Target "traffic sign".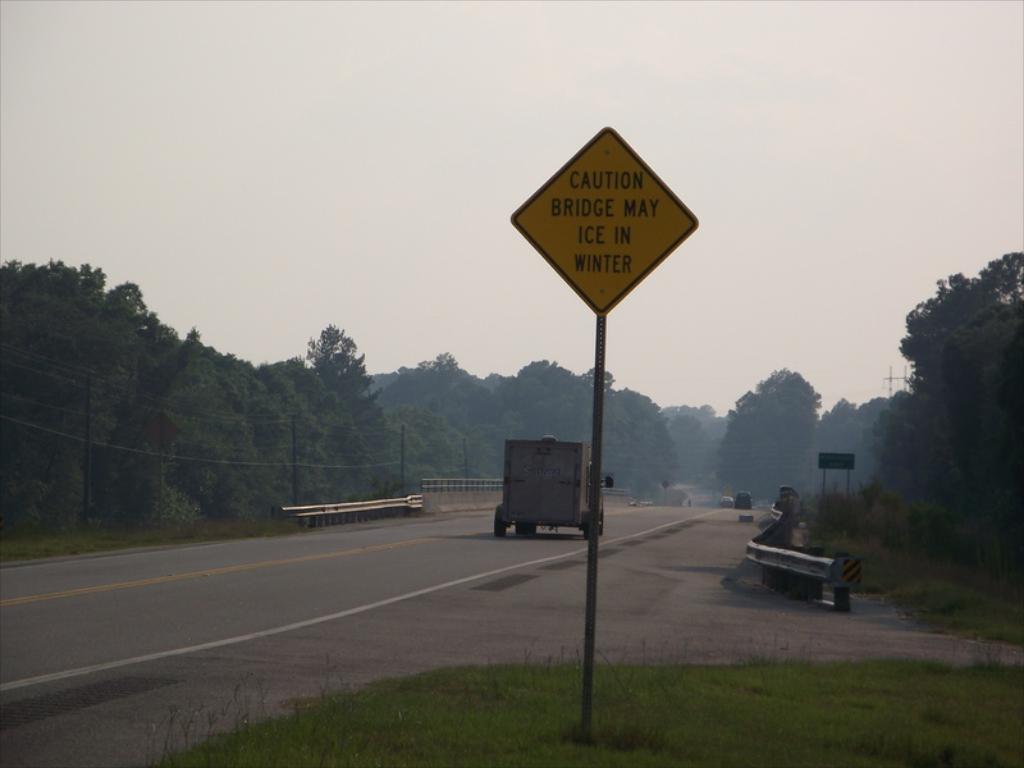
Target region: pyautogui.locateOnScreen(503, 123, 699, 321).
